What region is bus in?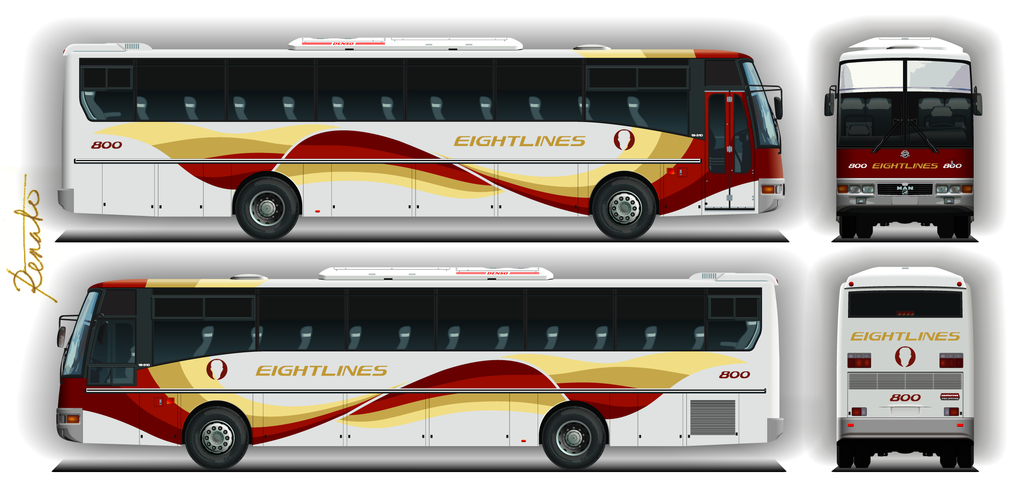
x1=837 y1=267 x2=974 y2=469.
